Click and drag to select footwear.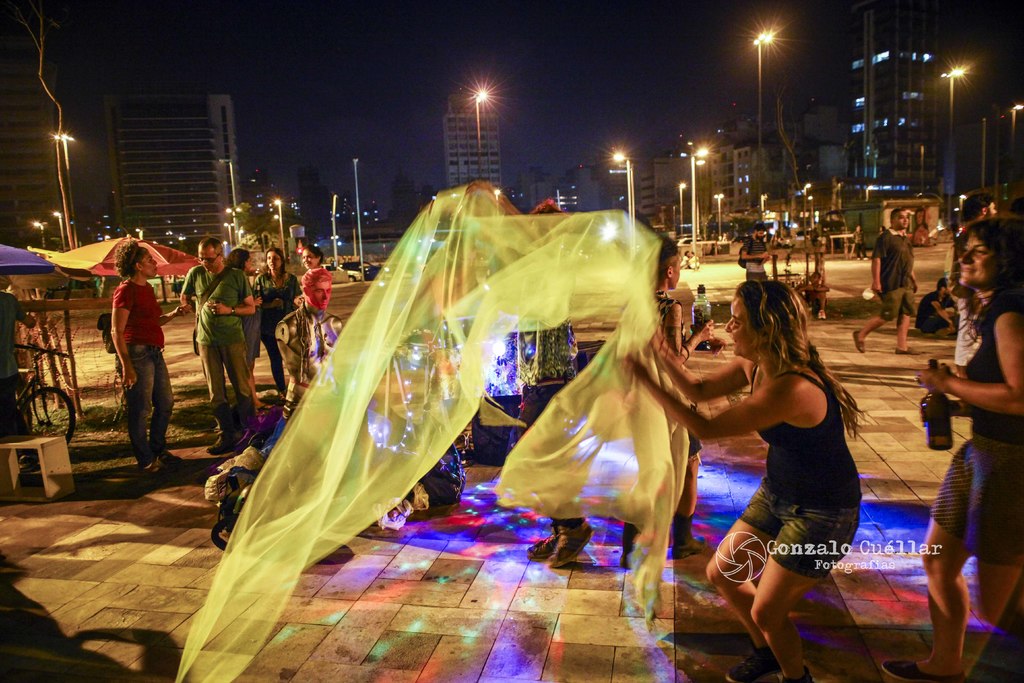
Selection: <bbox>207, 432, 244, 457</bbox>.
